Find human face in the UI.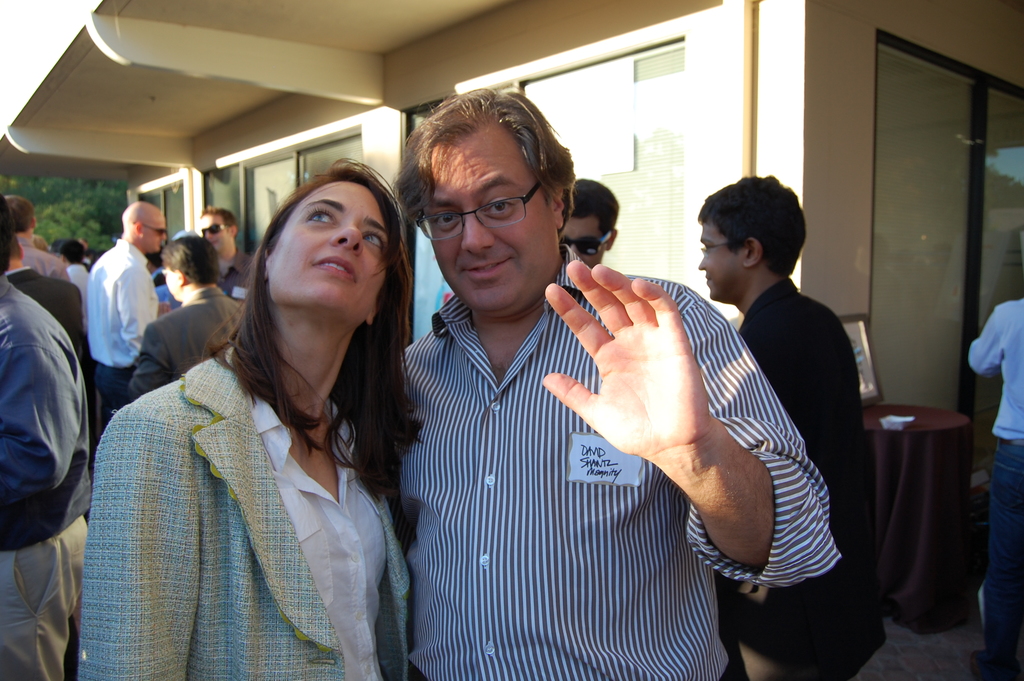
UI element at {"left": 562, "top": 218, "right": 609, "bottom": 268}.
